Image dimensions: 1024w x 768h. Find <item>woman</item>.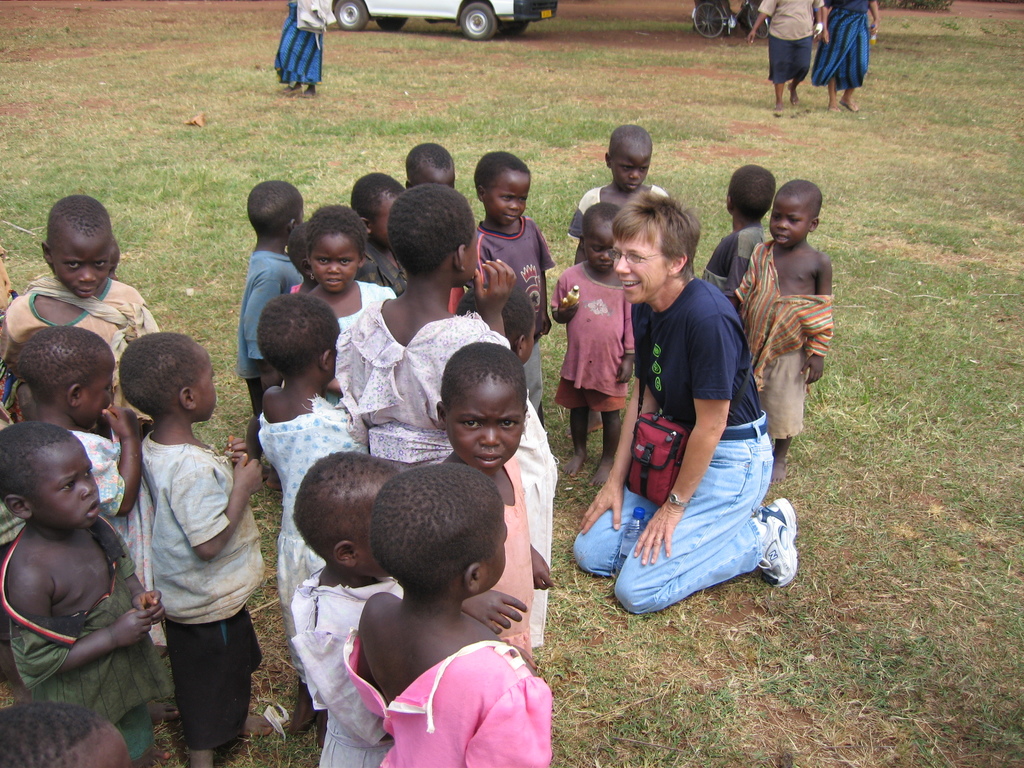
<bbox>808, 0, 887, 113</bbox>.
